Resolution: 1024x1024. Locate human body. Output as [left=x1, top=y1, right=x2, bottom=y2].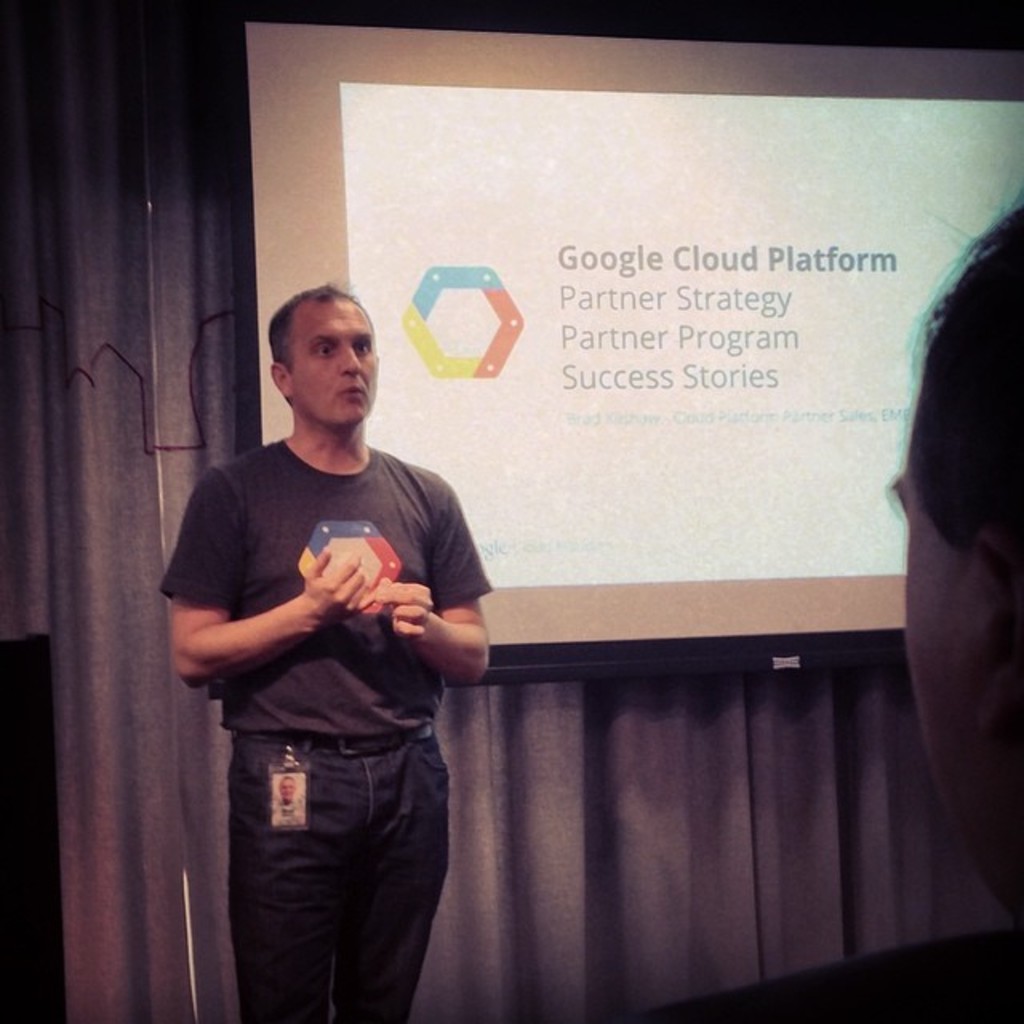
[left=211, top=373, right=520, bottom=1023].
